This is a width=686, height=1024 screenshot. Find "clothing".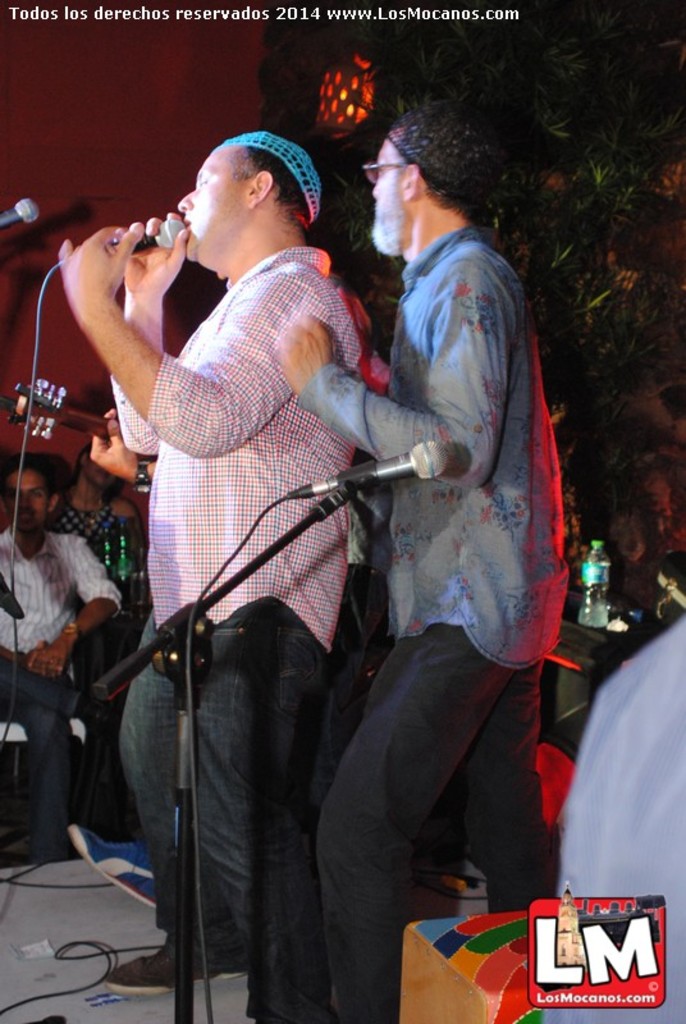
Bounding box: bbox=[51, 499, 141, 588].
